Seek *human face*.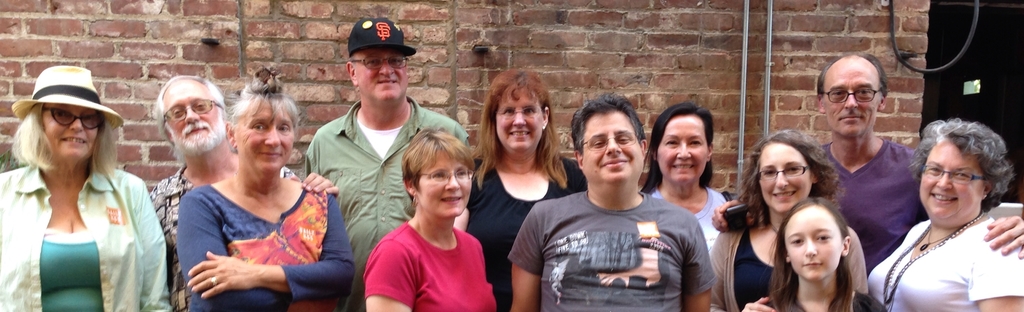
{"x1": 163, "y1": 84, "x2": 220, "y2": 152}.
